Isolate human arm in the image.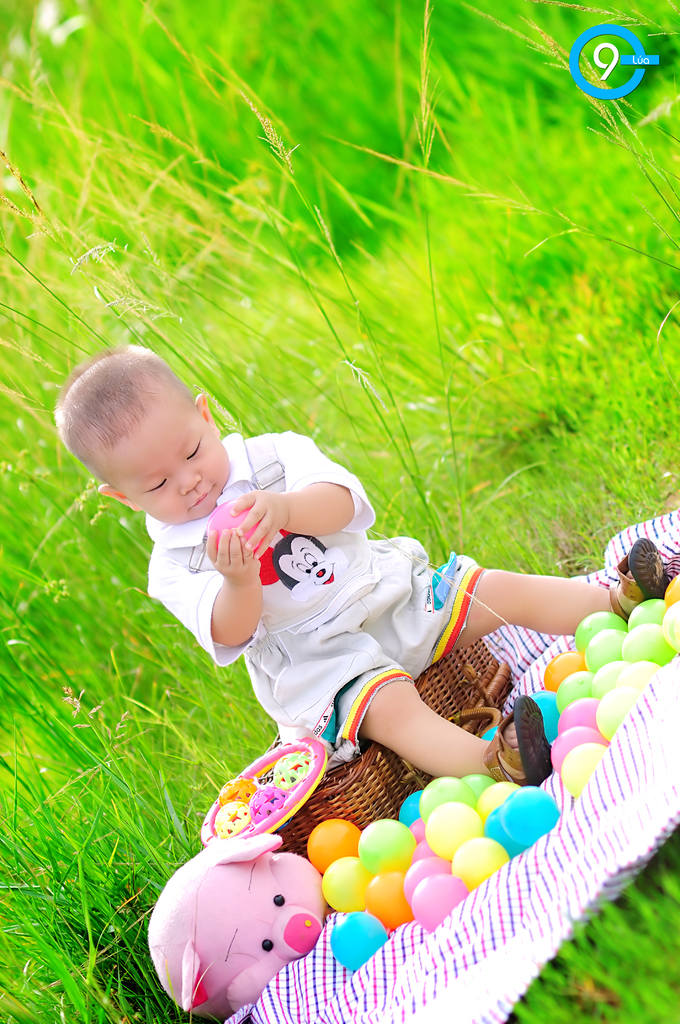
Isolated region: x1=241, y1=426, x2=375, y2=550.
